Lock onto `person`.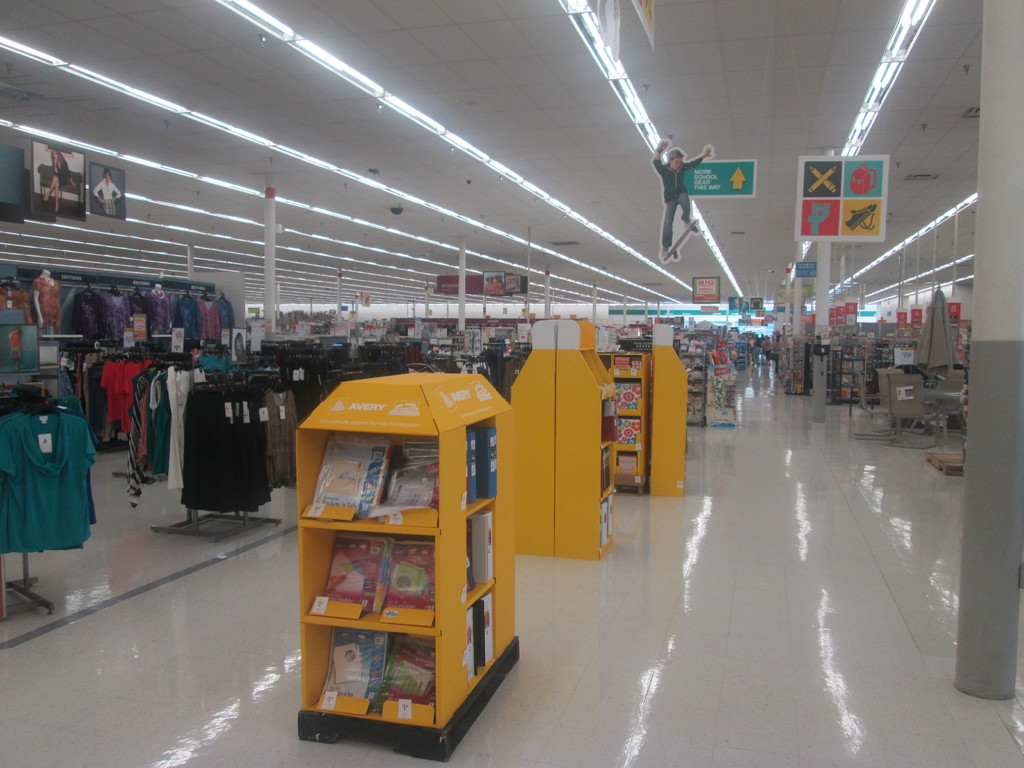
Locked: bbox(41, 147, 78, 212).
